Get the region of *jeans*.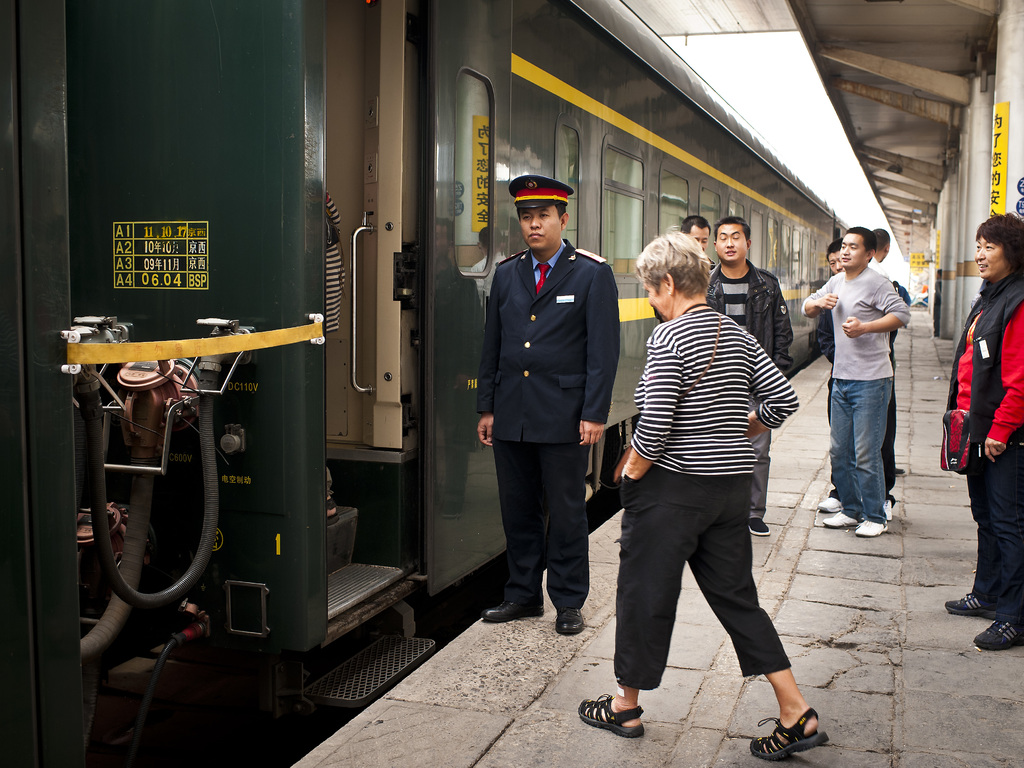
614 451 799 680.
